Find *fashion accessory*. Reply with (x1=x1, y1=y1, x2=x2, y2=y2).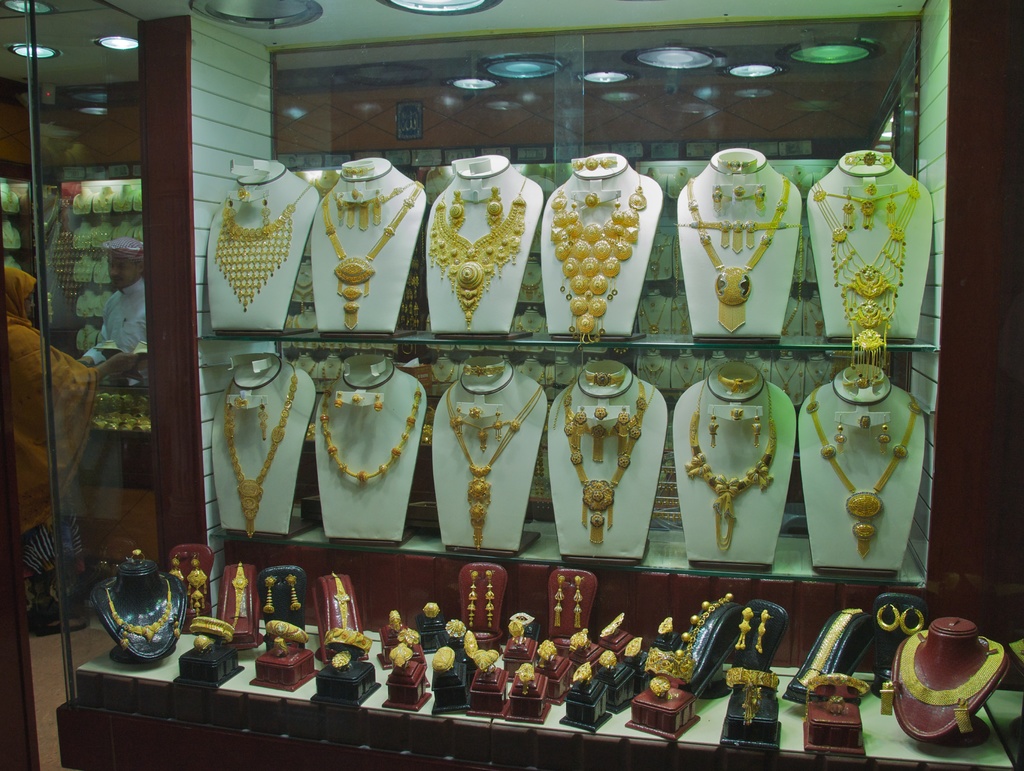
(x1=388, y1=606, x2=403, y2=634).
